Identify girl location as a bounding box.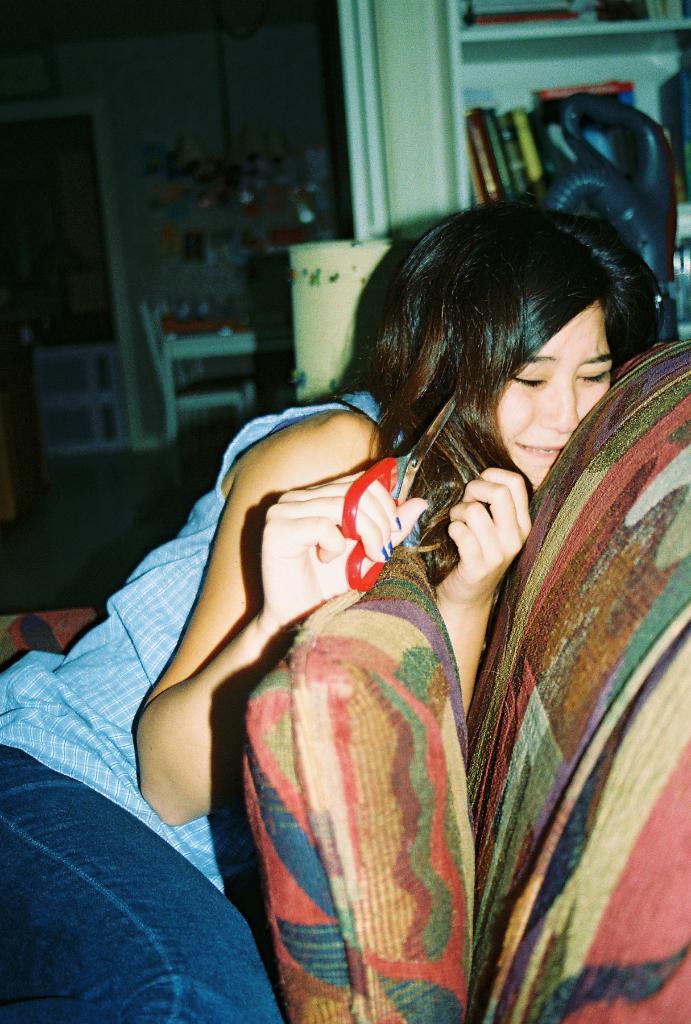
x1=0, y1=191, x2=614, y2=1023.
